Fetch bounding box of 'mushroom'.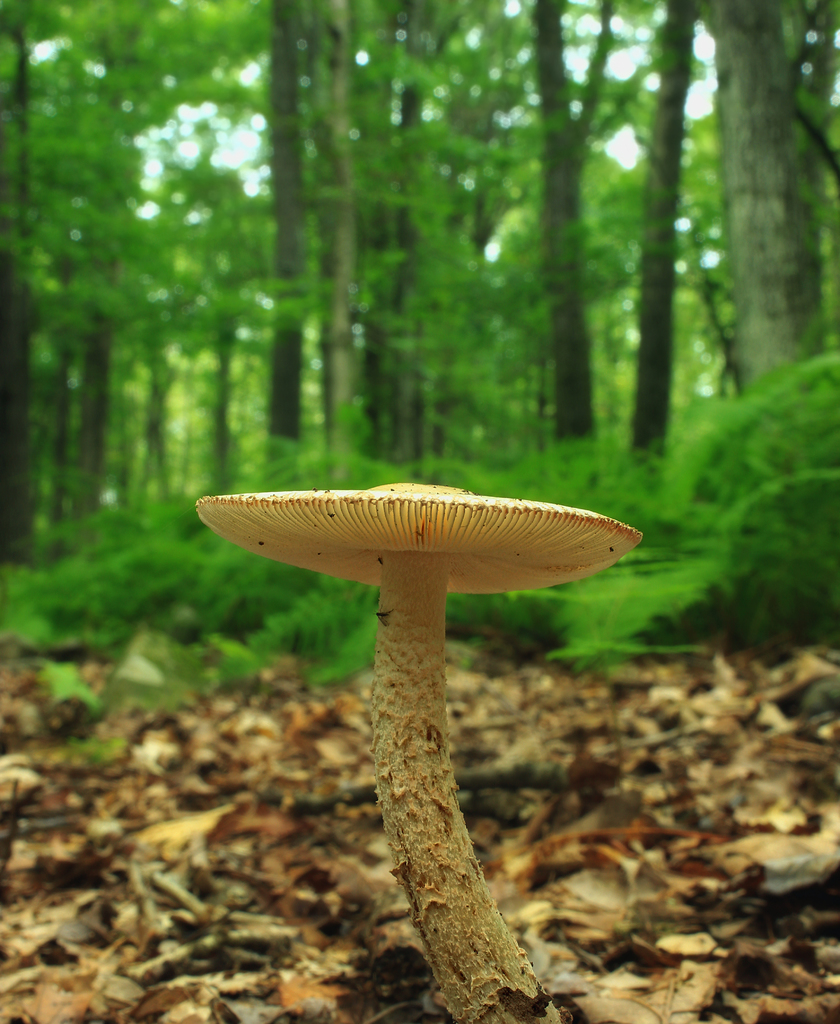
Bbox: bbox(185, 480, 648, 1023).
